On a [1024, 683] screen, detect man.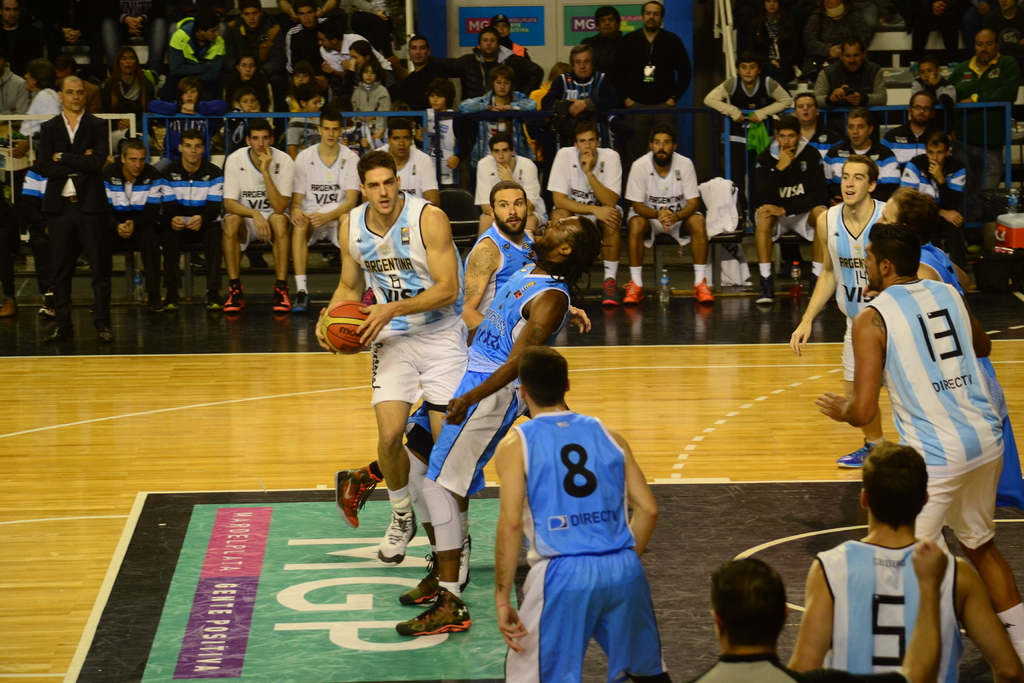
[left=814, top=220, right=1023, bottom=664].
